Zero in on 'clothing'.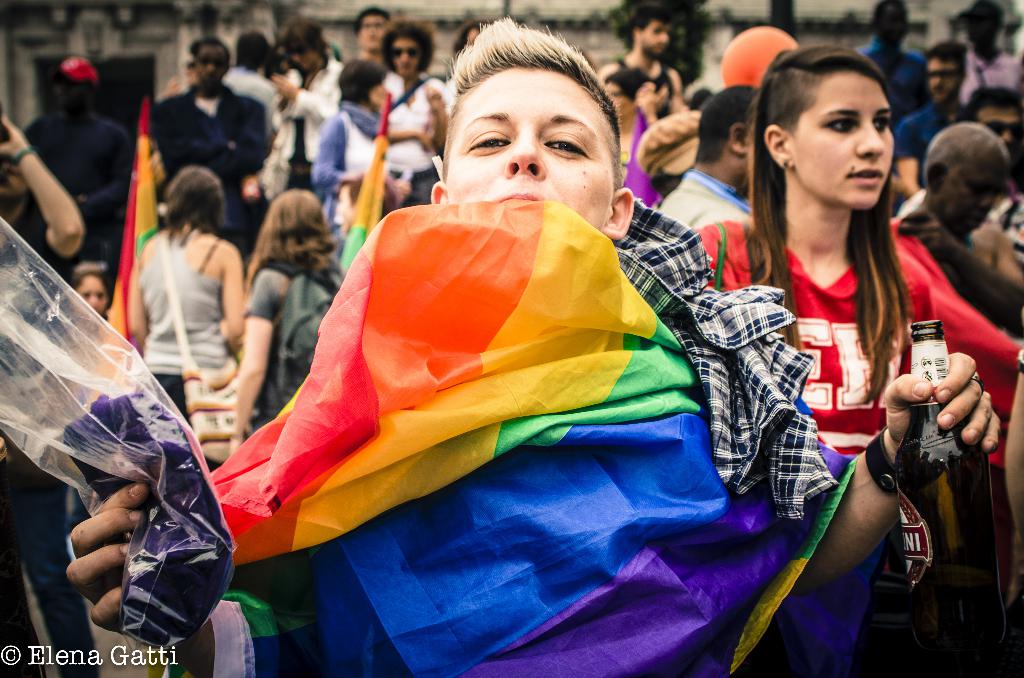
Zeroed in: region(742, 174, 956, 592).
